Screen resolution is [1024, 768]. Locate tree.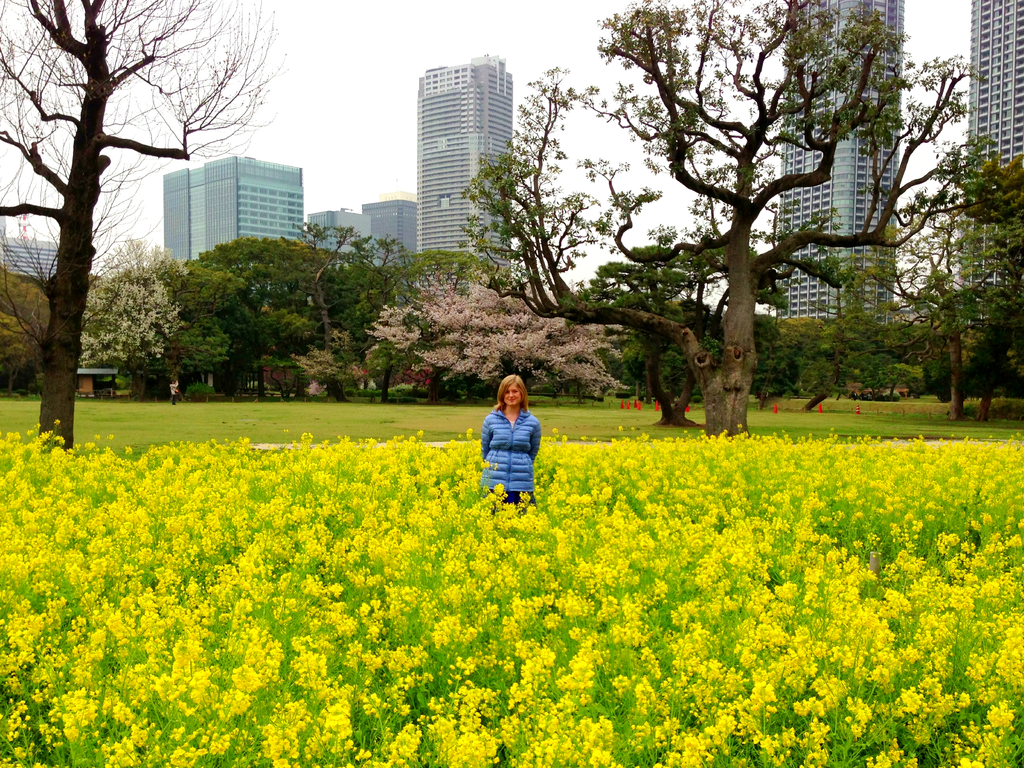
bbox=(0, 273, 54, 405).
